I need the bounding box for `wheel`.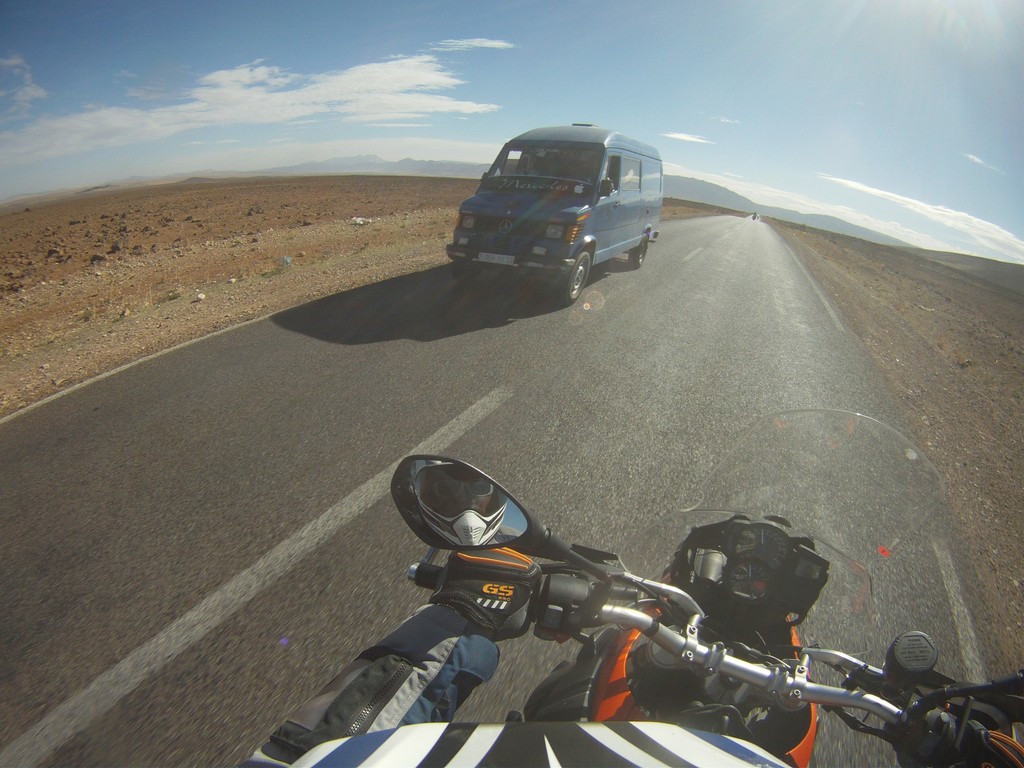
Here it is: 630/233/648/266.
